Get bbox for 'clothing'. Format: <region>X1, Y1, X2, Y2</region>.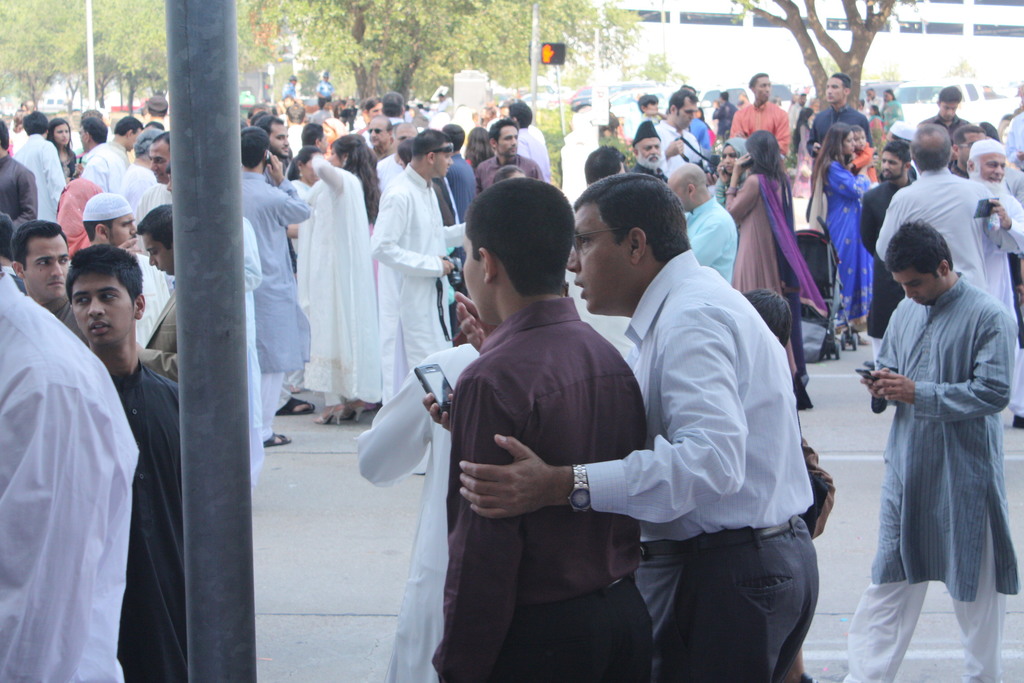
<region>925, 113, 981, 139</region>.
